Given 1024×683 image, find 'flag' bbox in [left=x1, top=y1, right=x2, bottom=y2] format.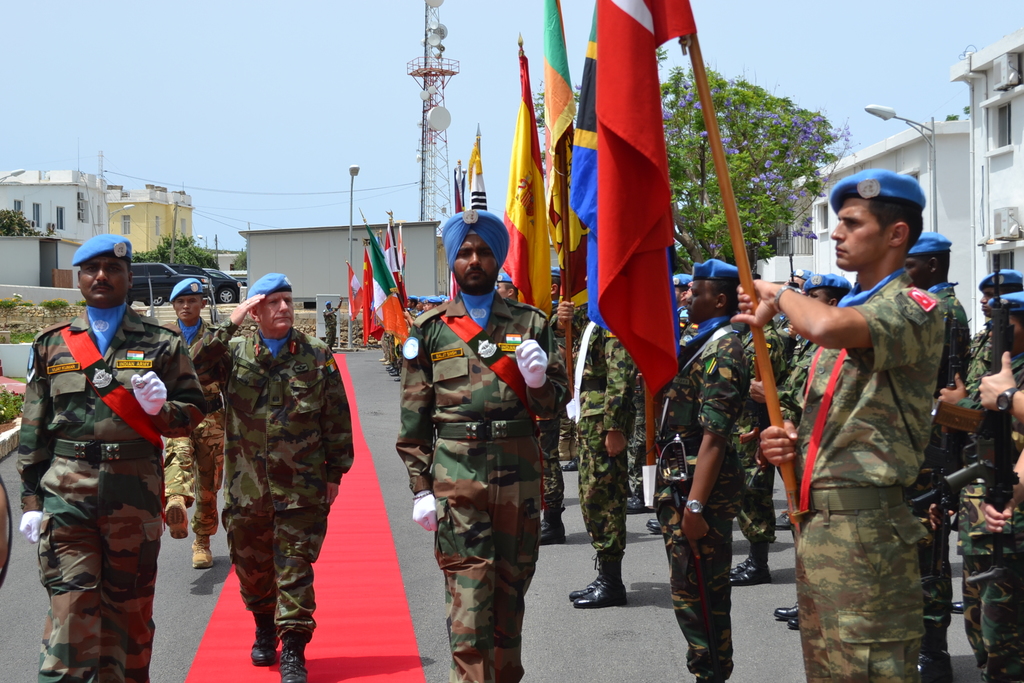
[left=457, top=165, right=470, bottom=215].
